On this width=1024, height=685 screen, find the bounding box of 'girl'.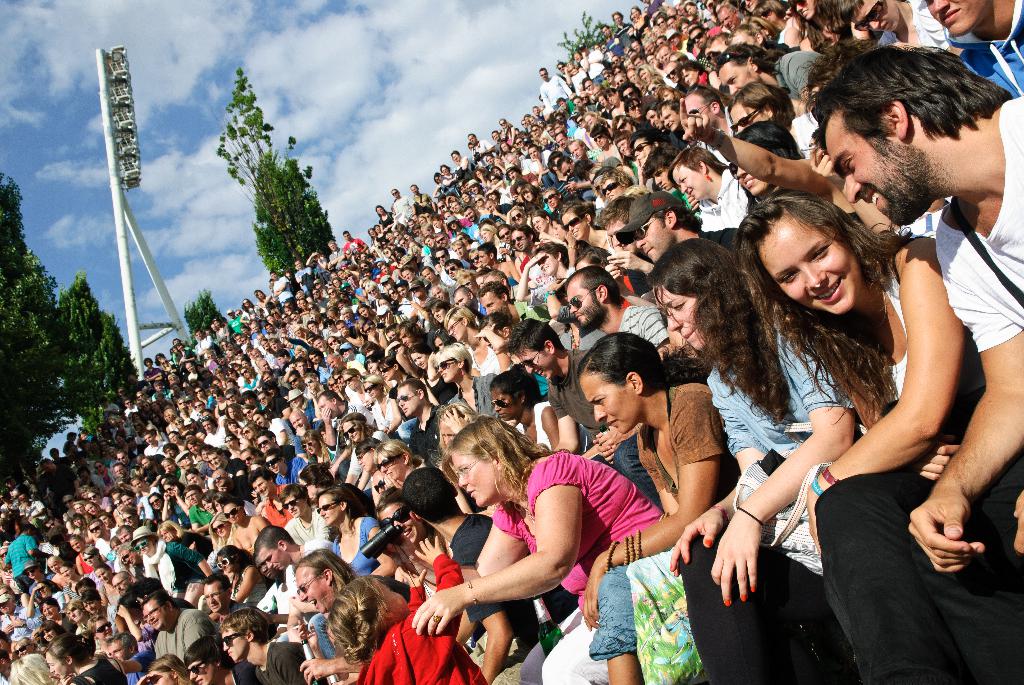
Bounding box: {"left": 306, "top": 252, "right": 334, "bottom": 283}.
